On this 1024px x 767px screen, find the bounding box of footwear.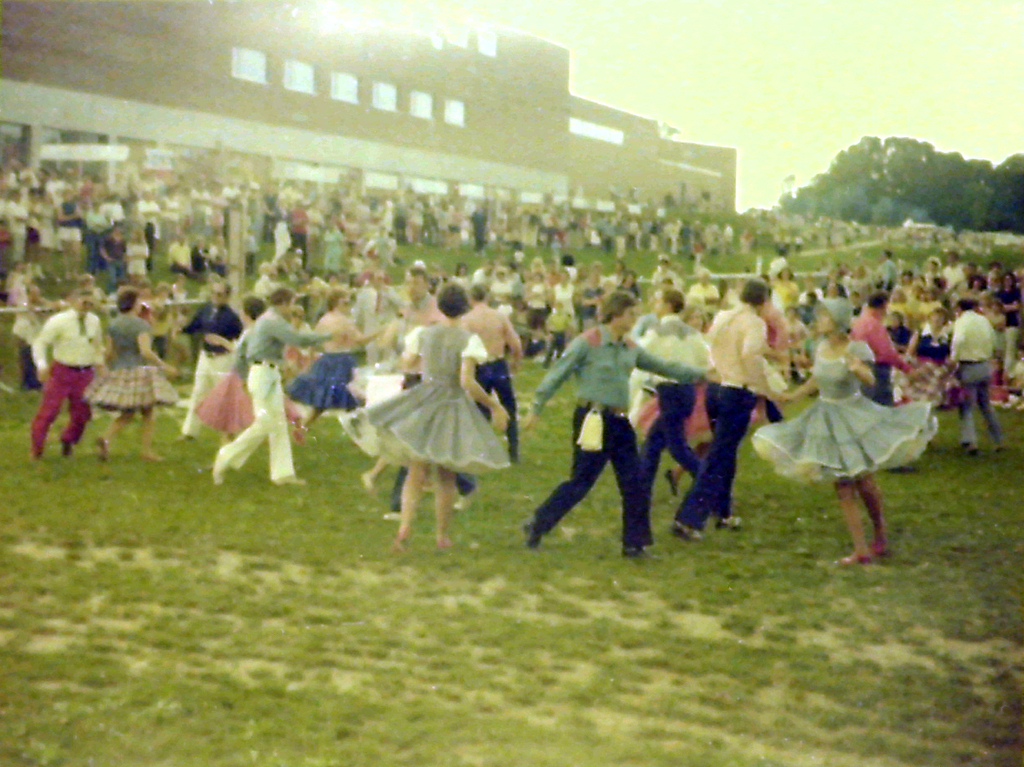
Bounding box: BBox(964, 443, 978, 457).
